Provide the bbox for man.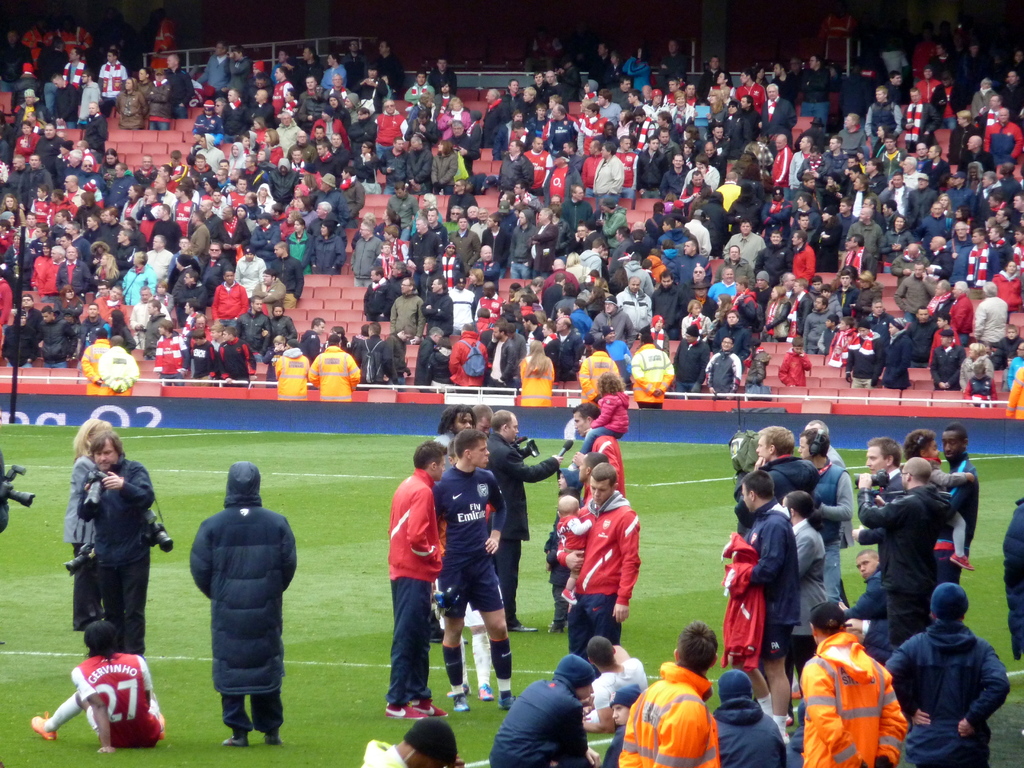
<region>789, 488, 830, 671</region>.
